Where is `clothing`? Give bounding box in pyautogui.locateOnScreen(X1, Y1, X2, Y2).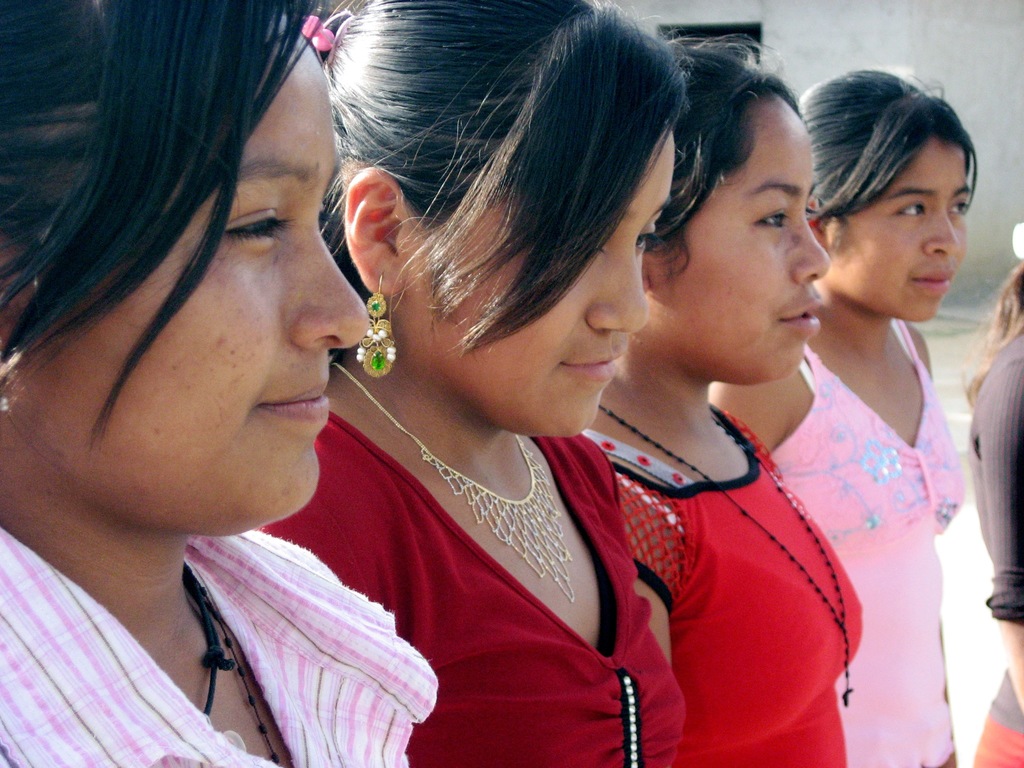
pyautogui.locateOnScreen(0, 525, 442, 767).
